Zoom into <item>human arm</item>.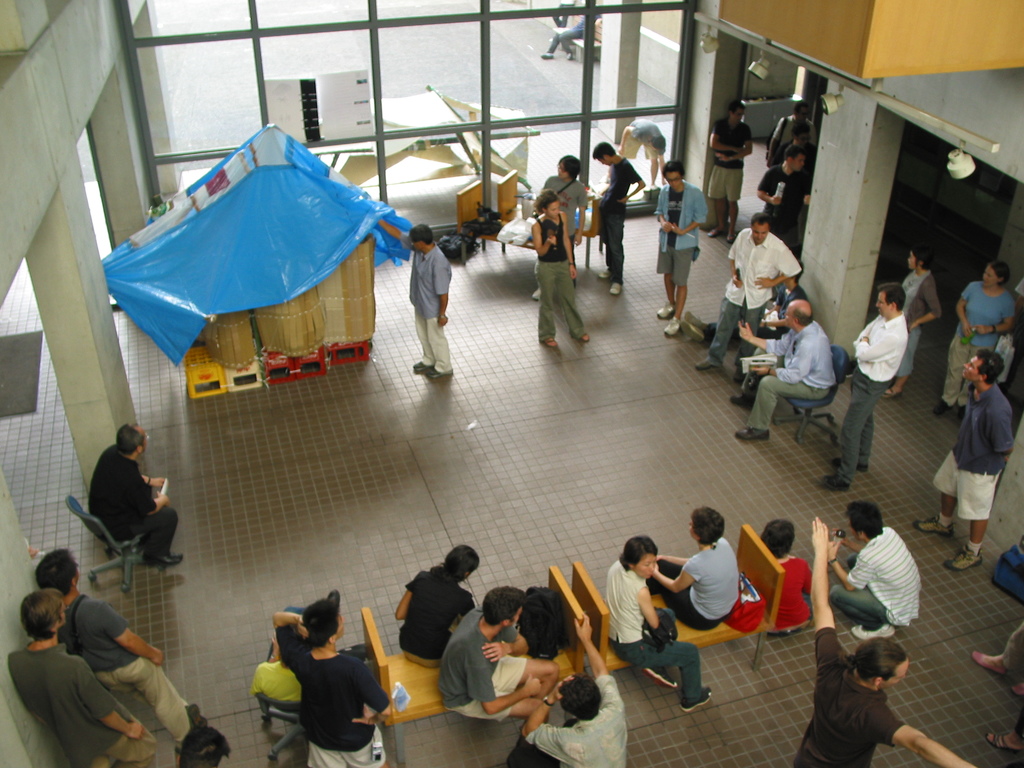
Zoom target: pyautogui.locateOnScreen(708, 121, 744, 154).
